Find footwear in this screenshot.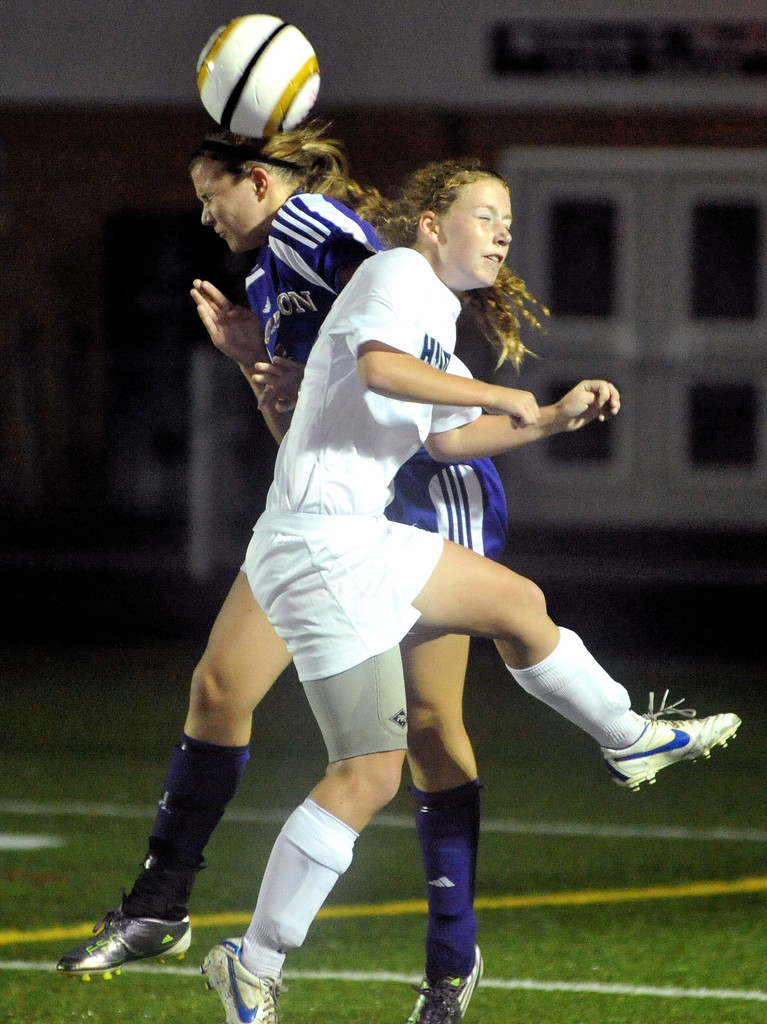
The bounding box for footwear is (x1=609, y1=695, x2=739, y2=790).
